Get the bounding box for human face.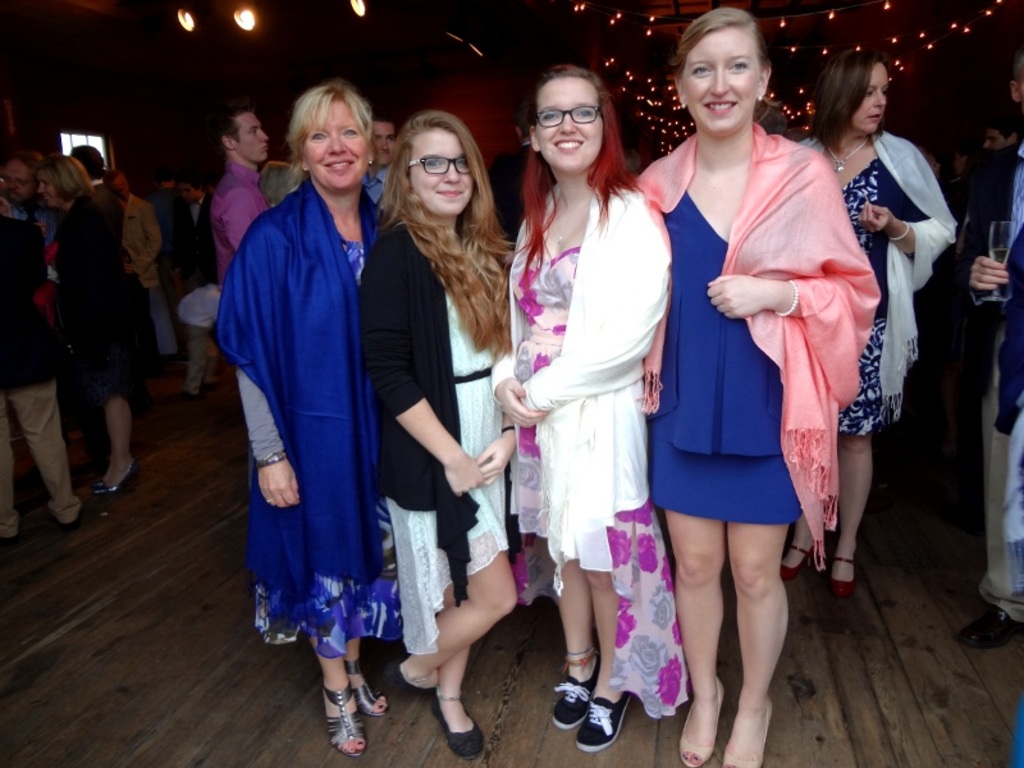
<bbox>535, 77, 608, 173</bbox>.
